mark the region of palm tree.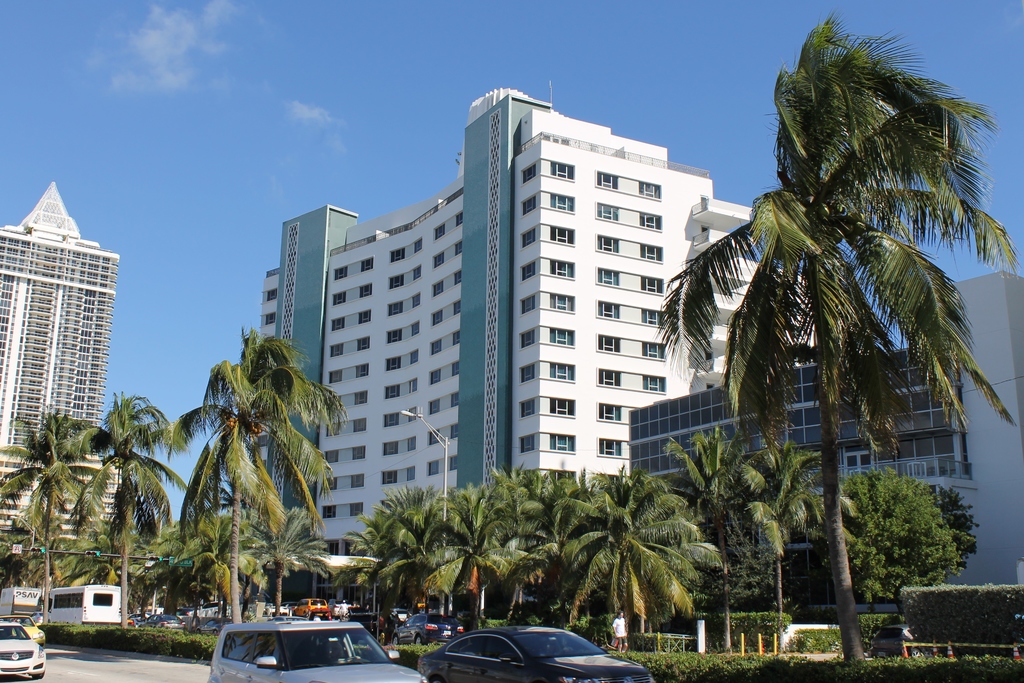
Region: l=166, t=322, r=351, b=645.
